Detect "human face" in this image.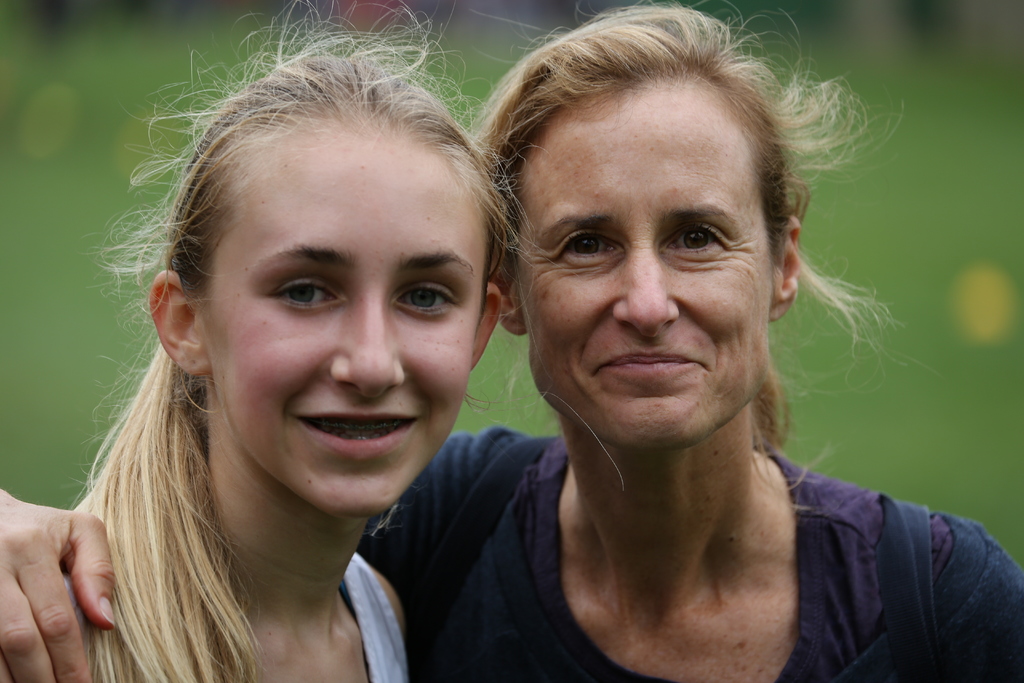
Detection: [211, 124, 487, 522].
